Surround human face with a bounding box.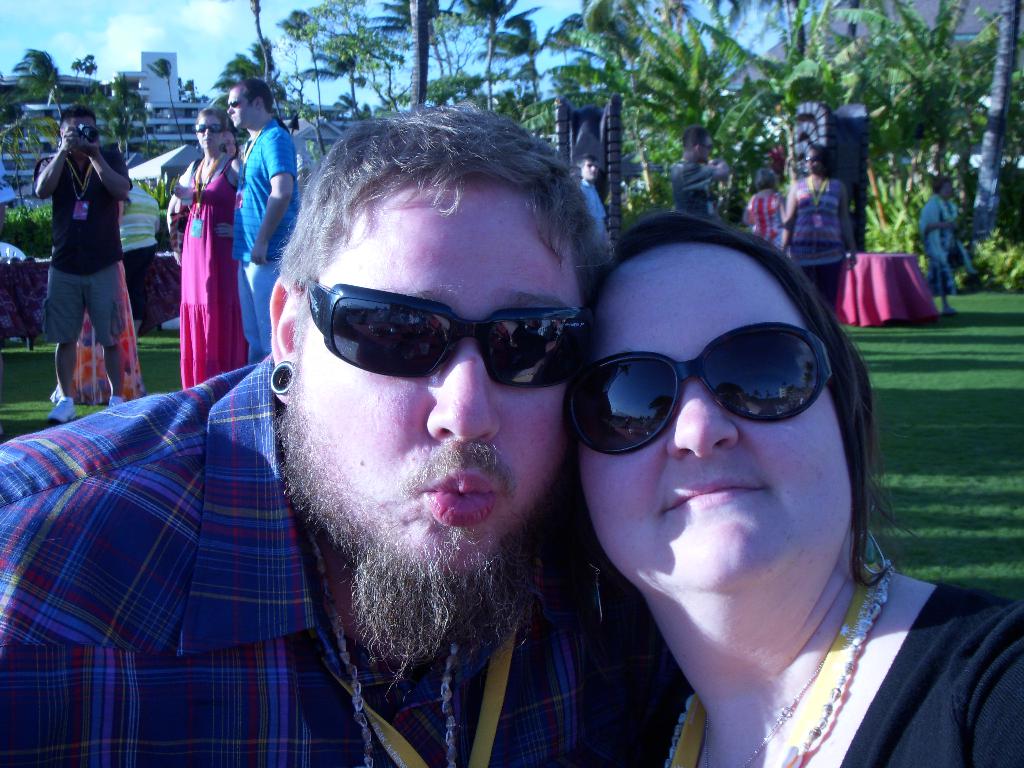
(196, 116, 225, 150).
